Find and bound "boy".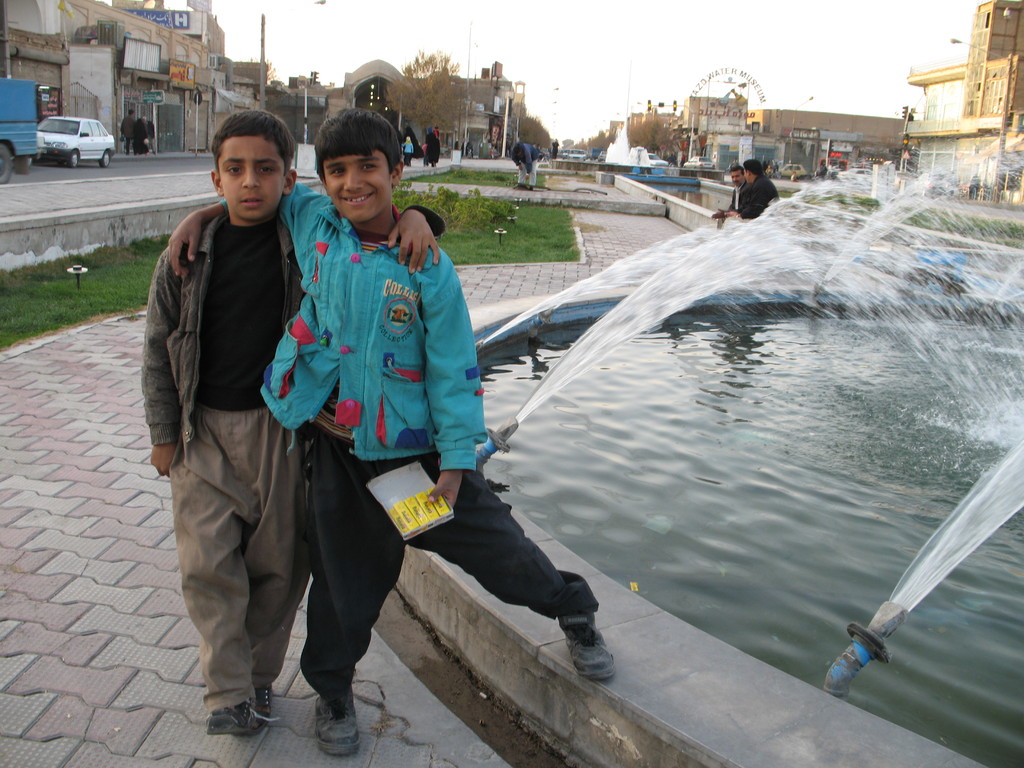
Bound: 169 107 611 755.
